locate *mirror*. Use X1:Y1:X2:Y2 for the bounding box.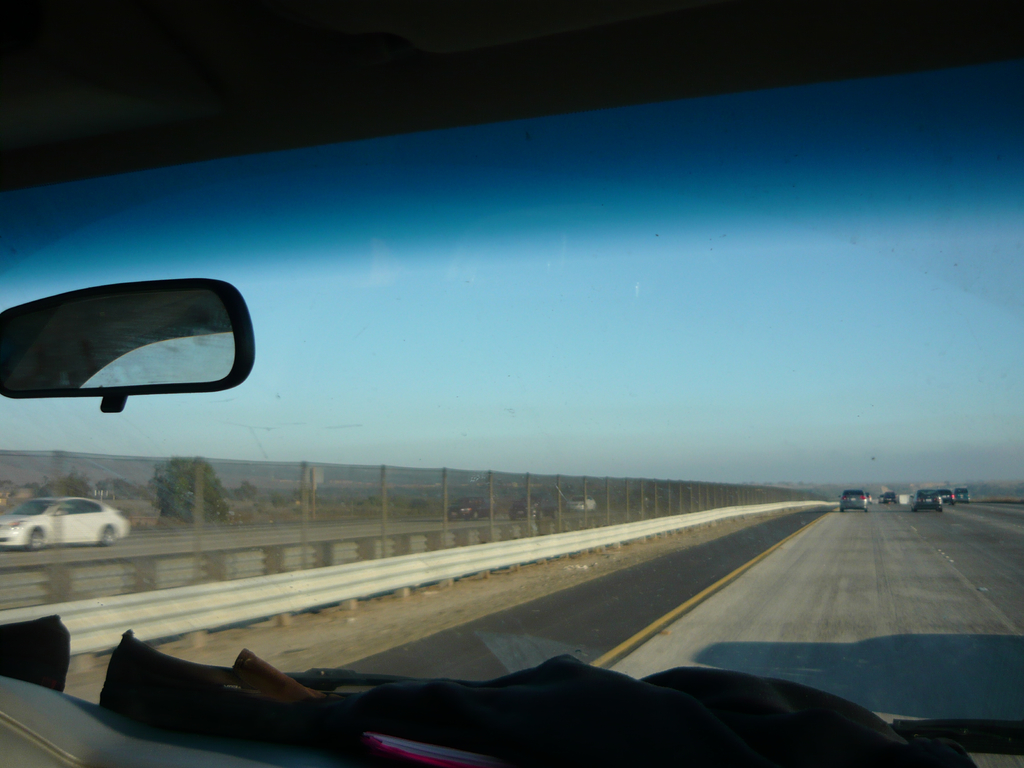
847:490:863:495.
